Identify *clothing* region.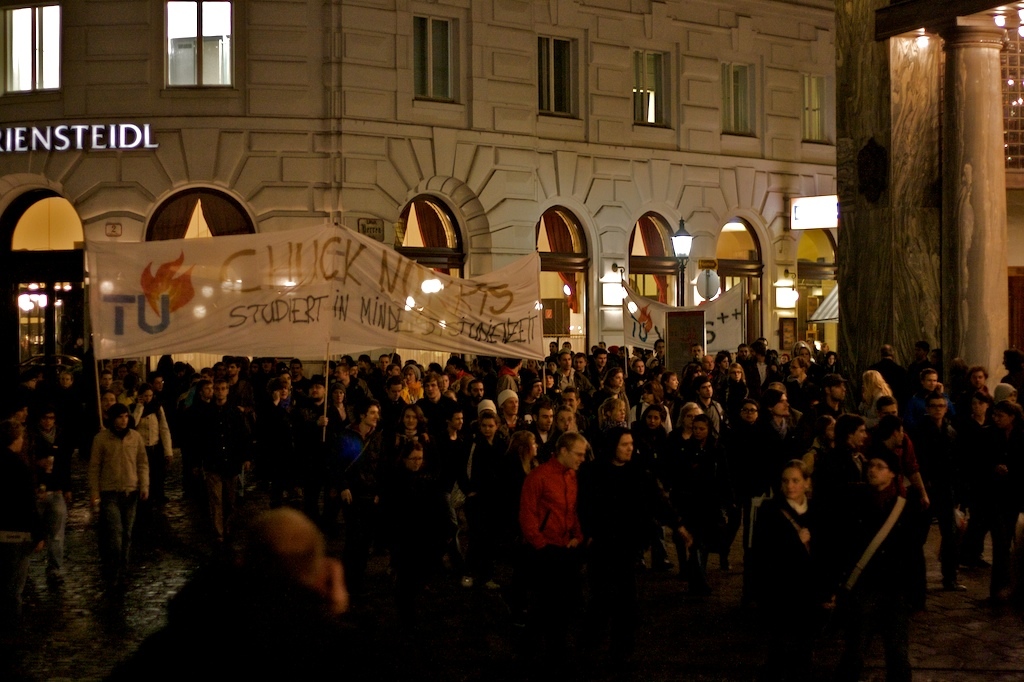
Region: pyautogui.locateOnScreen(434, 427, 473, 495).
